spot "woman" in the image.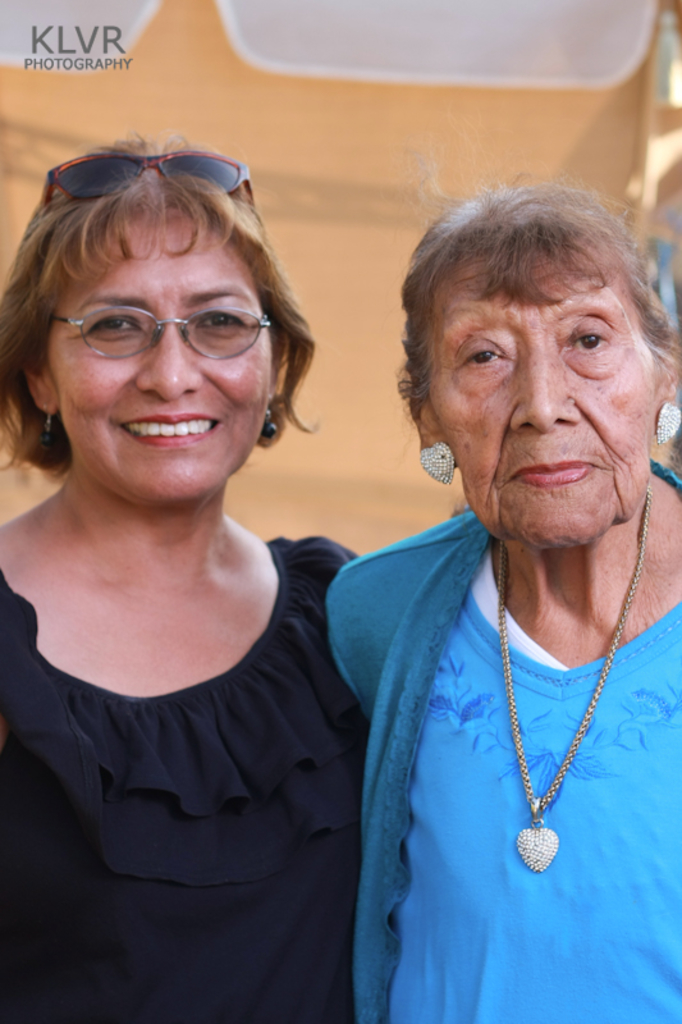
"woman" found at box=[0, 122, 365, 1023].
